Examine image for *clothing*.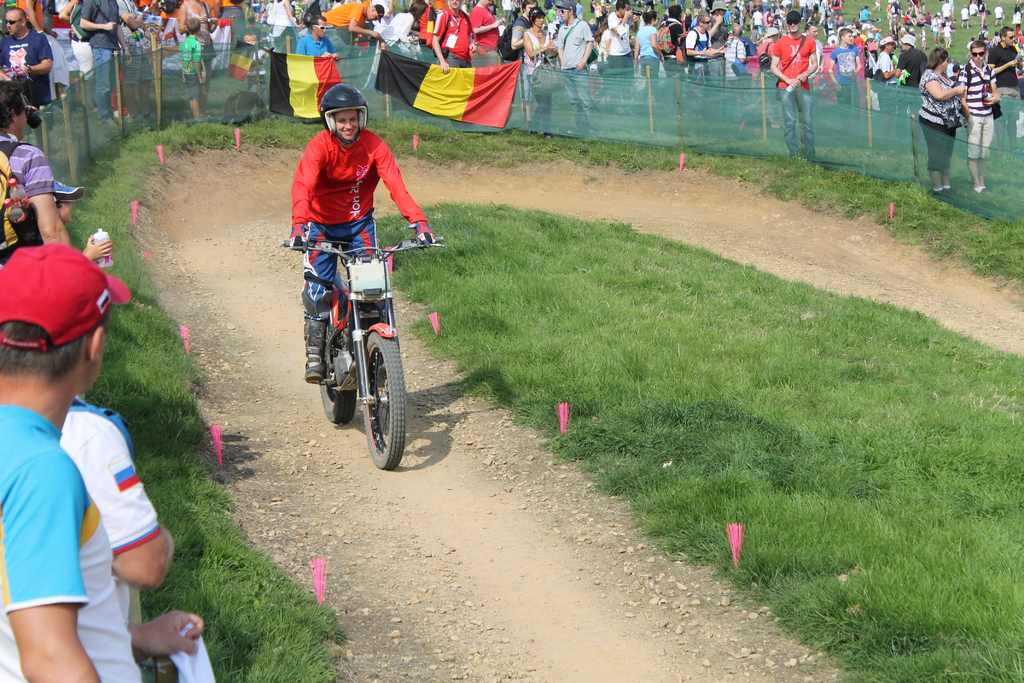
Examination result: 993 8 1002 21.
